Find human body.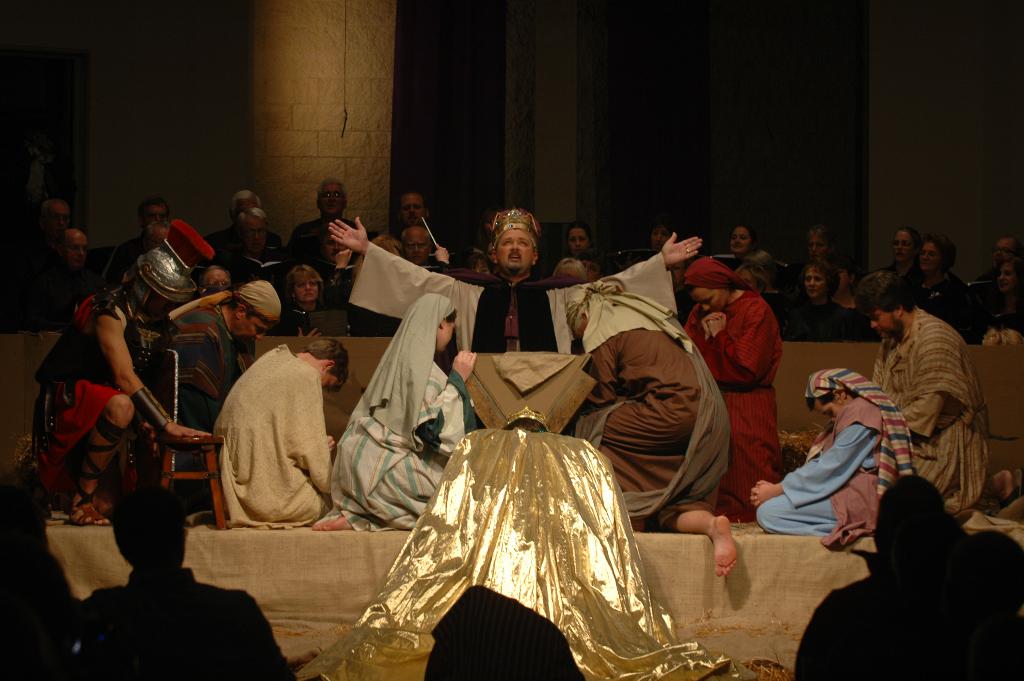
(641,212,675,262).
